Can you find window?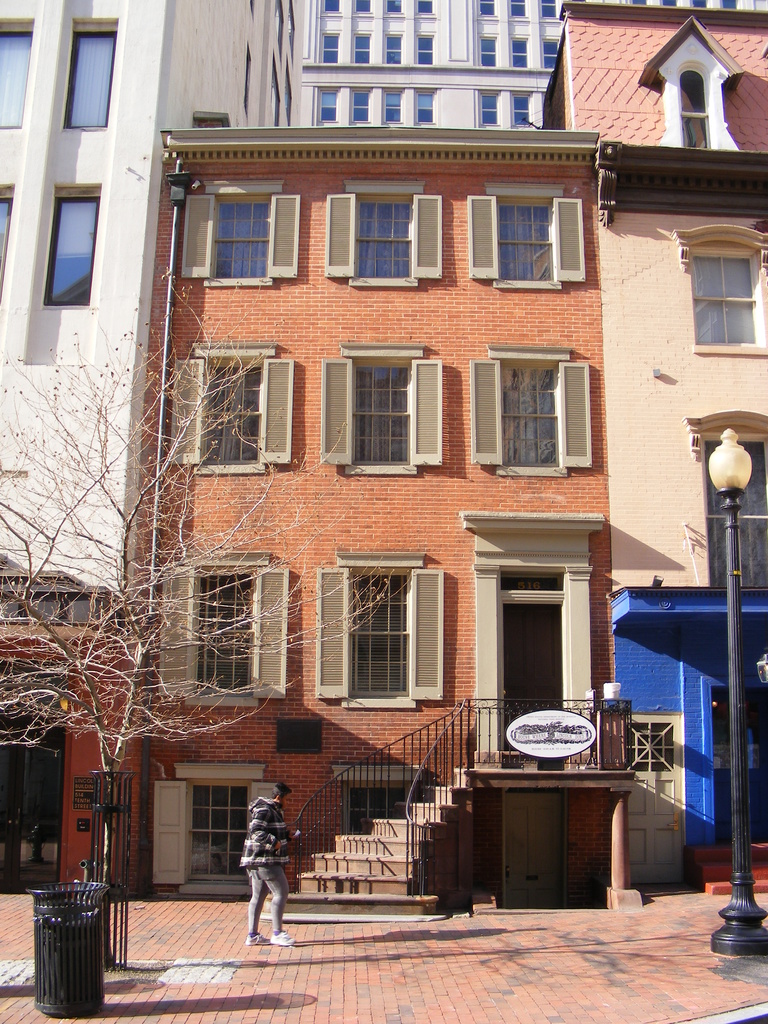
Yes, bounding box: crop(382, 93, 401, 121).
